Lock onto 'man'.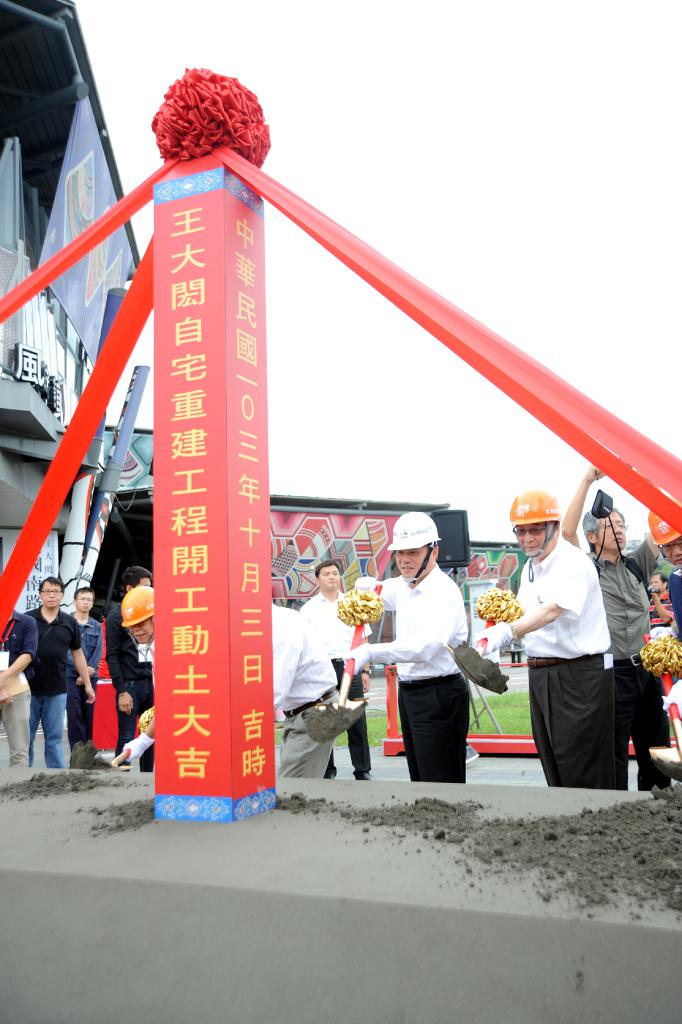
Locked: l=121, t=588, r=149, b=761.
